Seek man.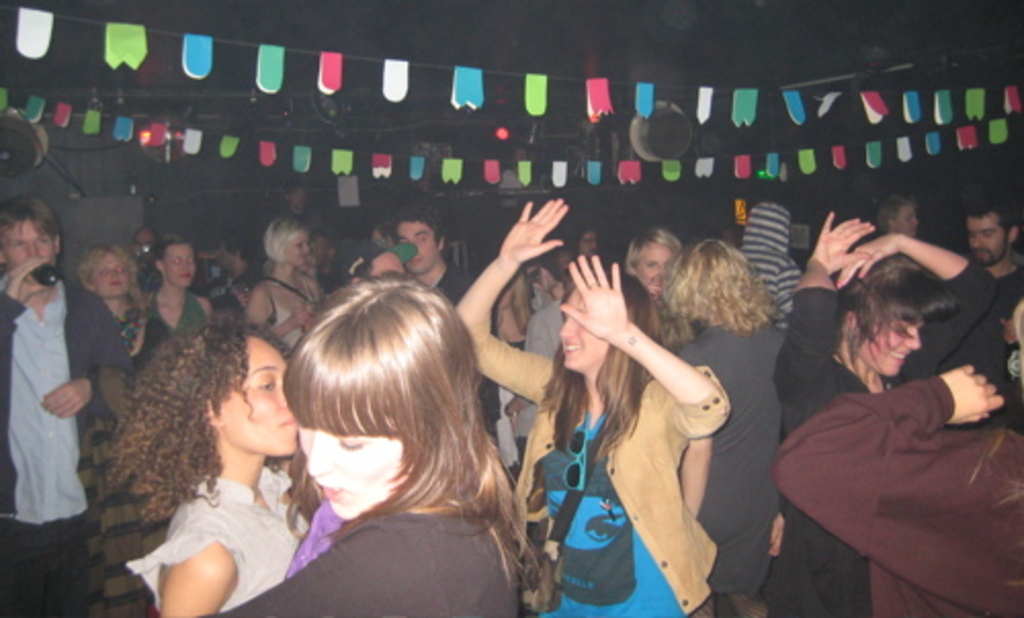
detection(963, 192, 1022, 397).
